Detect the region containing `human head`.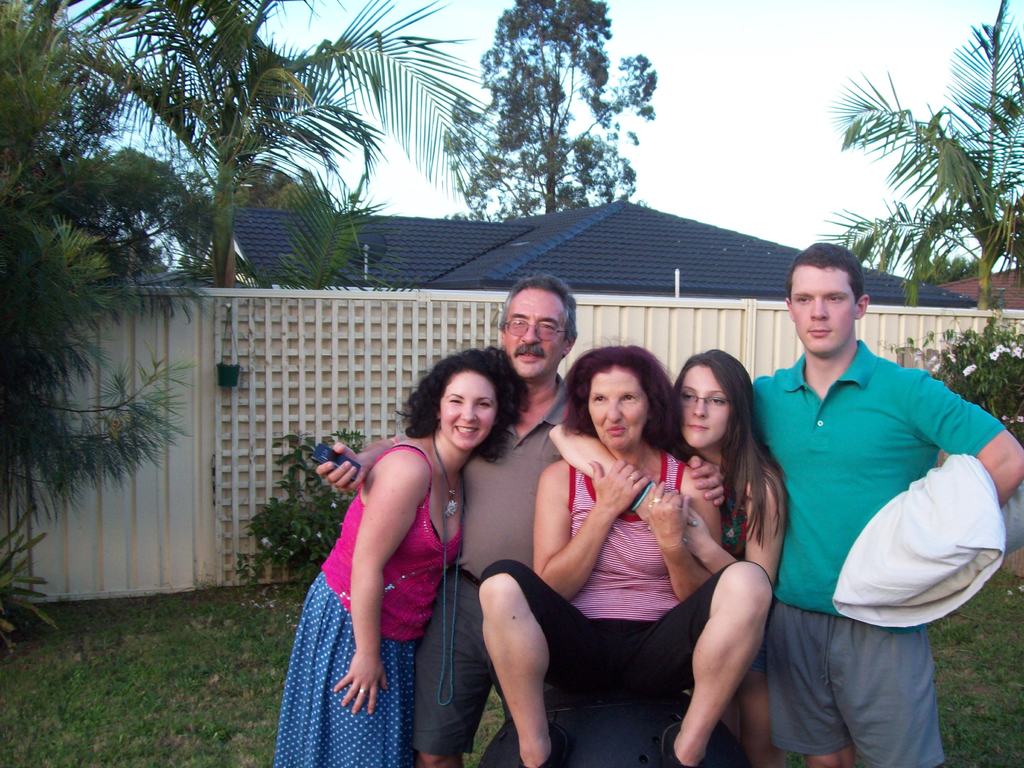
(674, 348, 753, 450).
